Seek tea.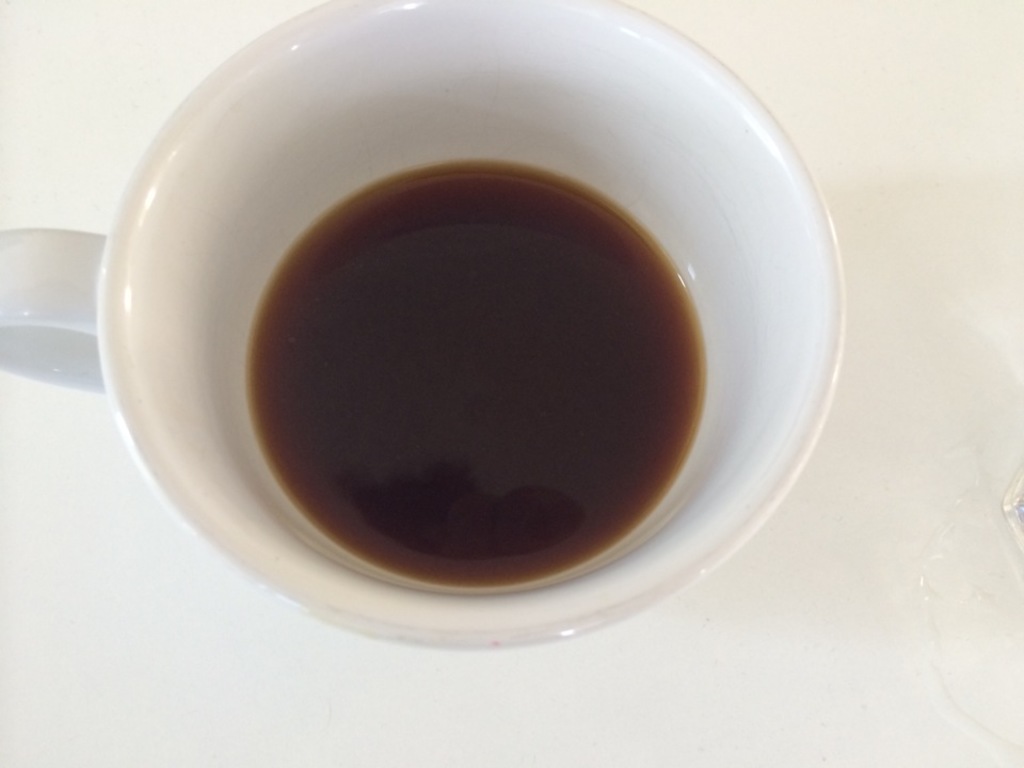
(244, 155, 710, 595).
